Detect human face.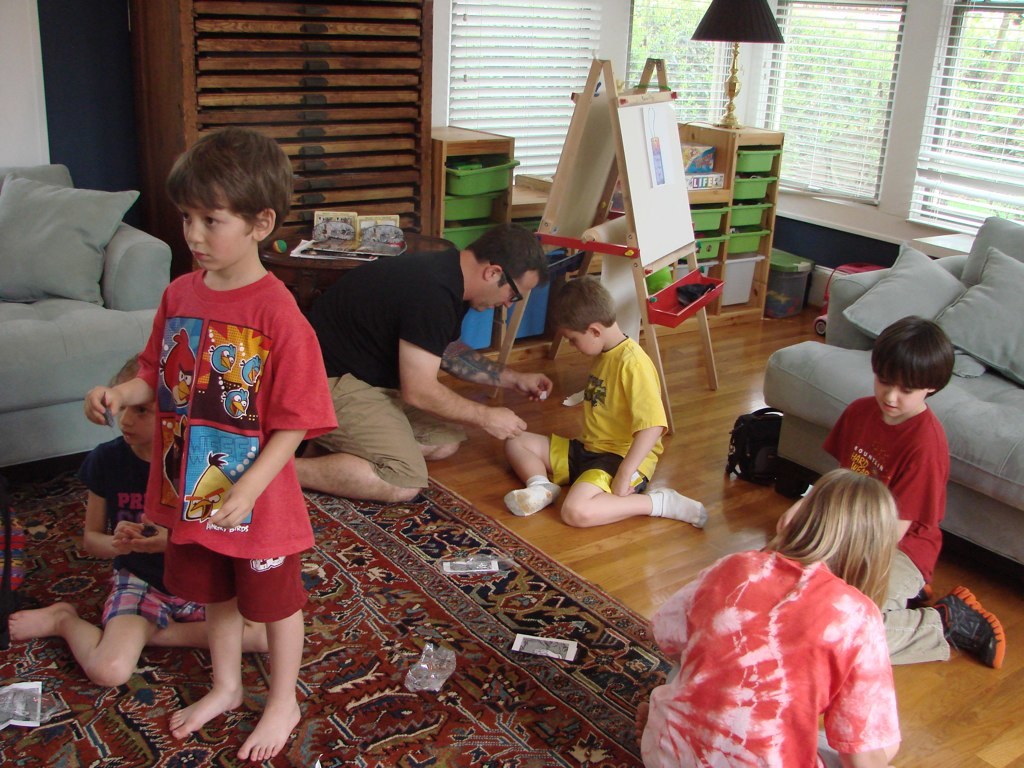
Detected at (472, 270, 538, 312).
